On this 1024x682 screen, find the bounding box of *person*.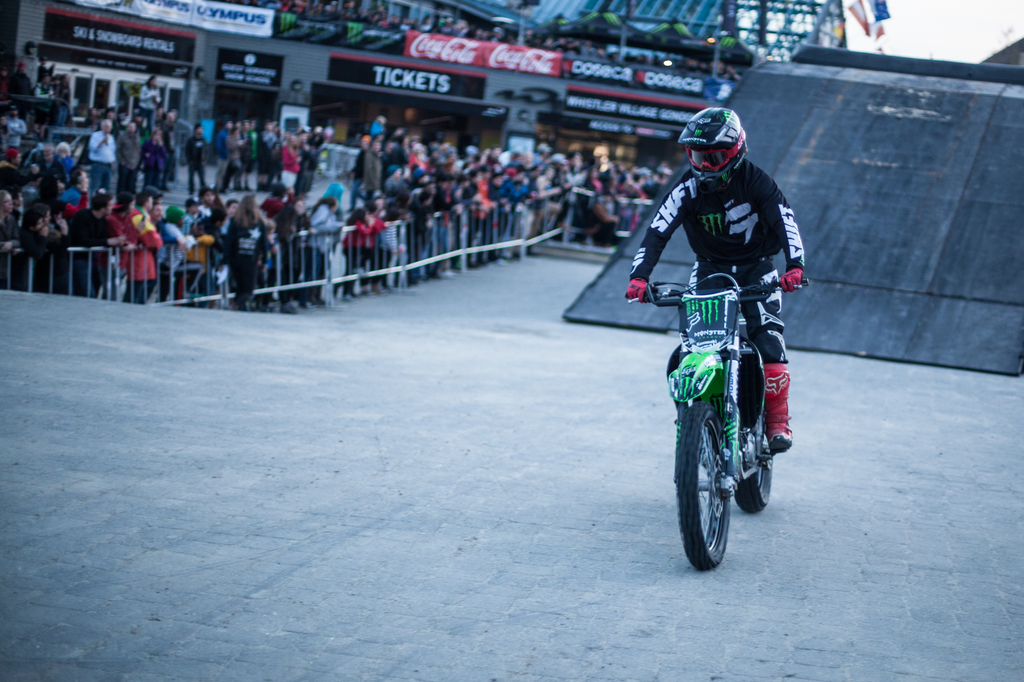
Bounding box: bbox=[138, 74, 161, 129].
